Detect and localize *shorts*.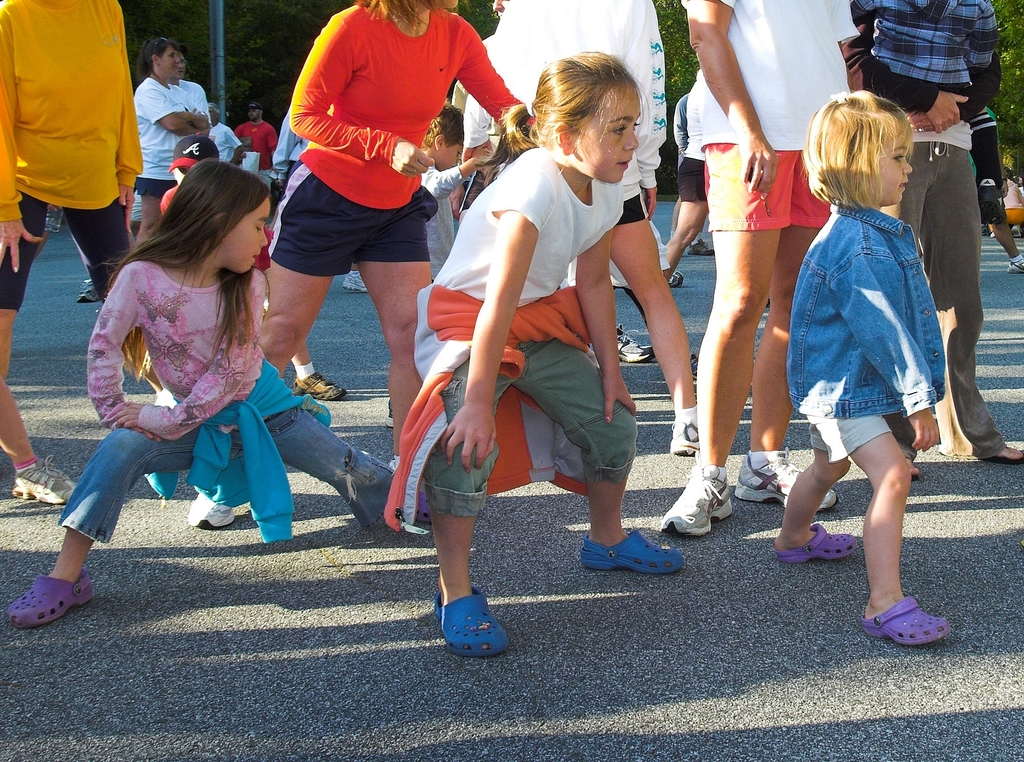
Localized at left=0, top=199, right=140, bottom=312.
